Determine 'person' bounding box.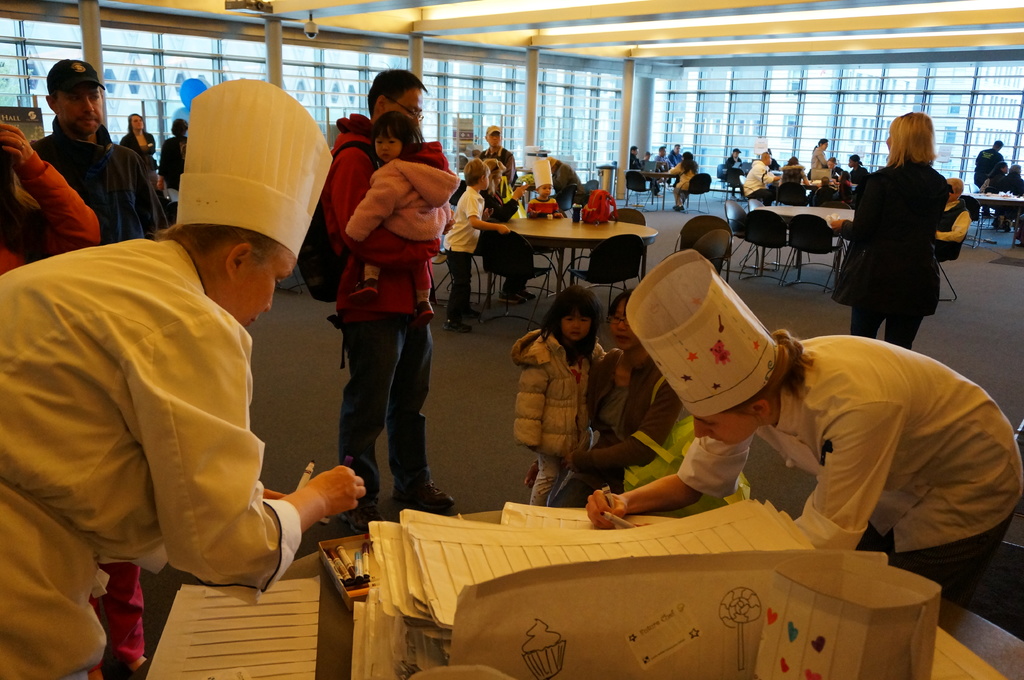
Determined: 972, 136, 1006, 221.
